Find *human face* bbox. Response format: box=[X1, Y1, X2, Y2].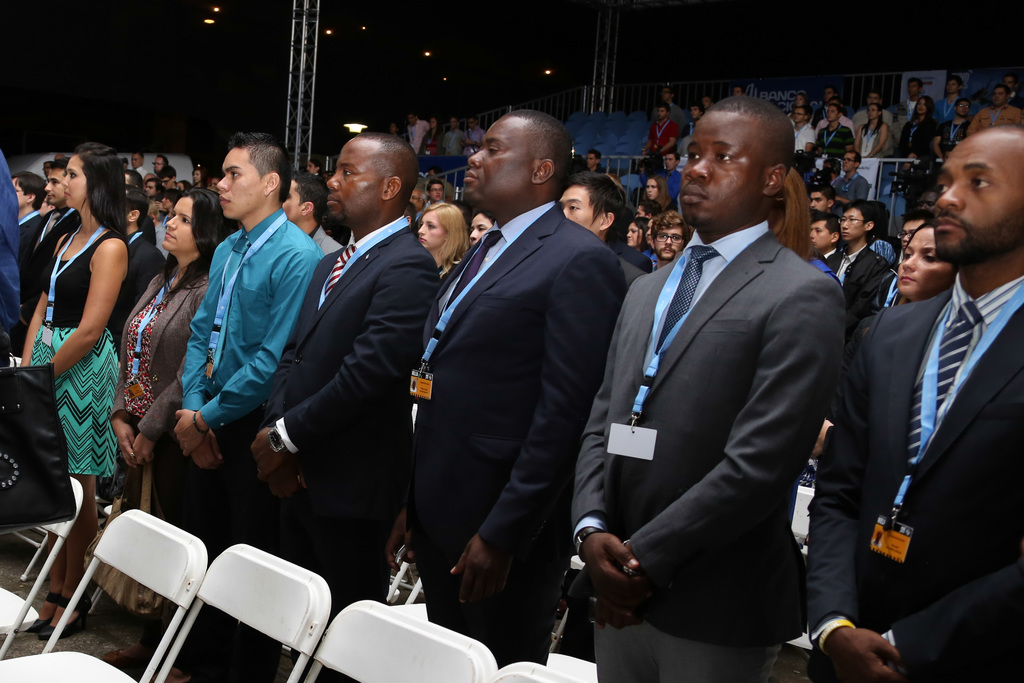
box=[628, 220, 645, 245].
